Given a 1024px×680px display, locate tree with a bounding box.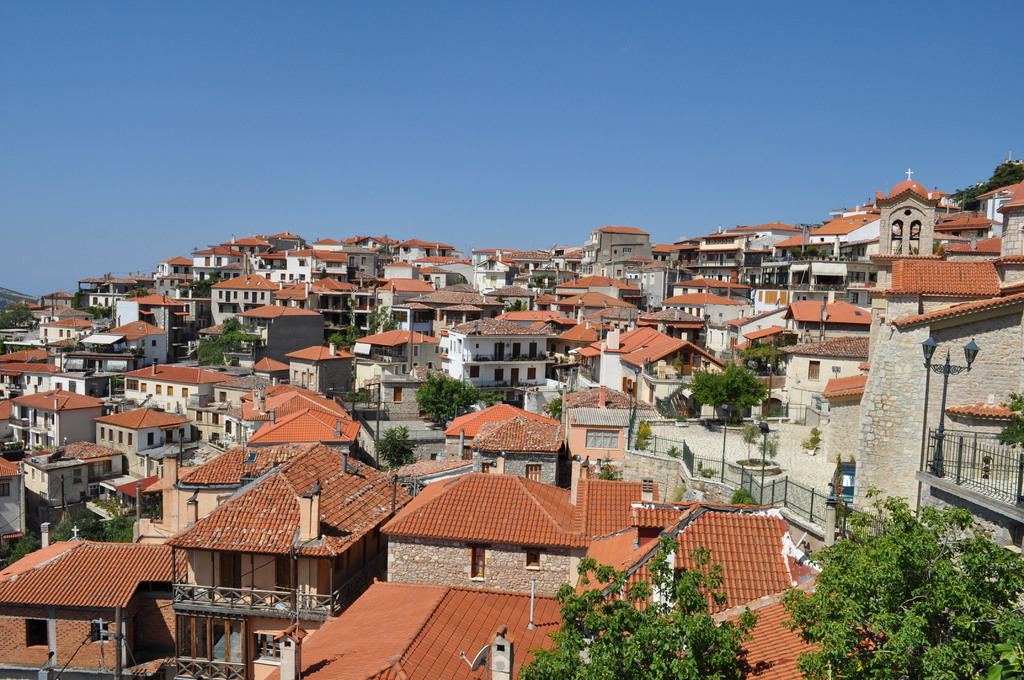
Located: rect(736, 336, 788, 376).
